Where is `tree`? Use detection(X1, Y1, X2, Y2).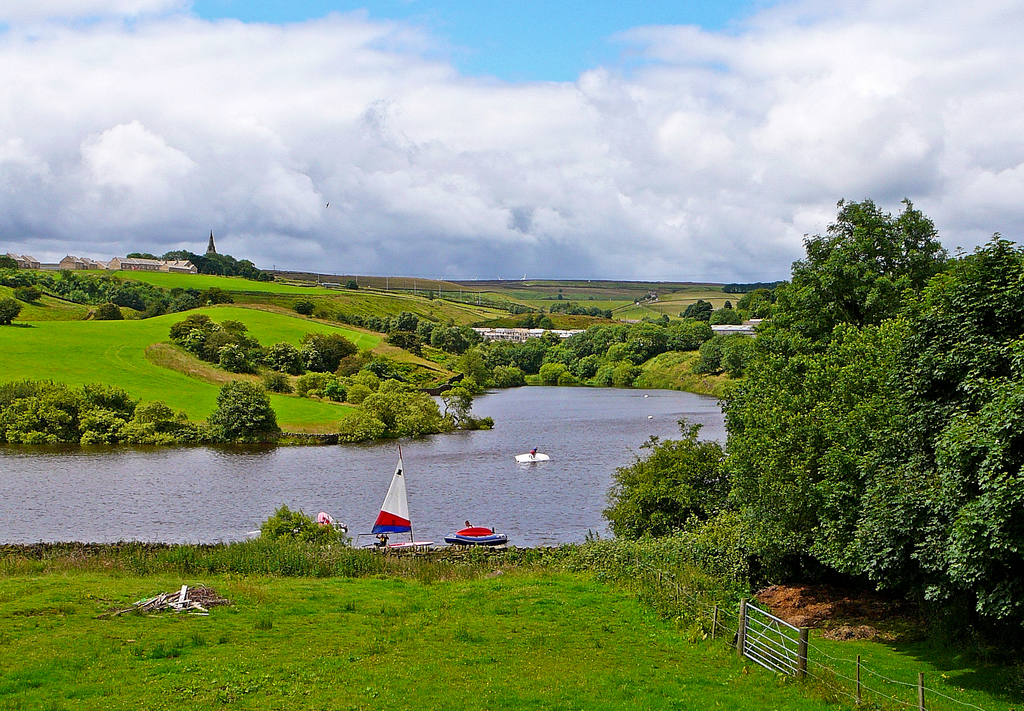
detection(696, 172, 1004, 655).
